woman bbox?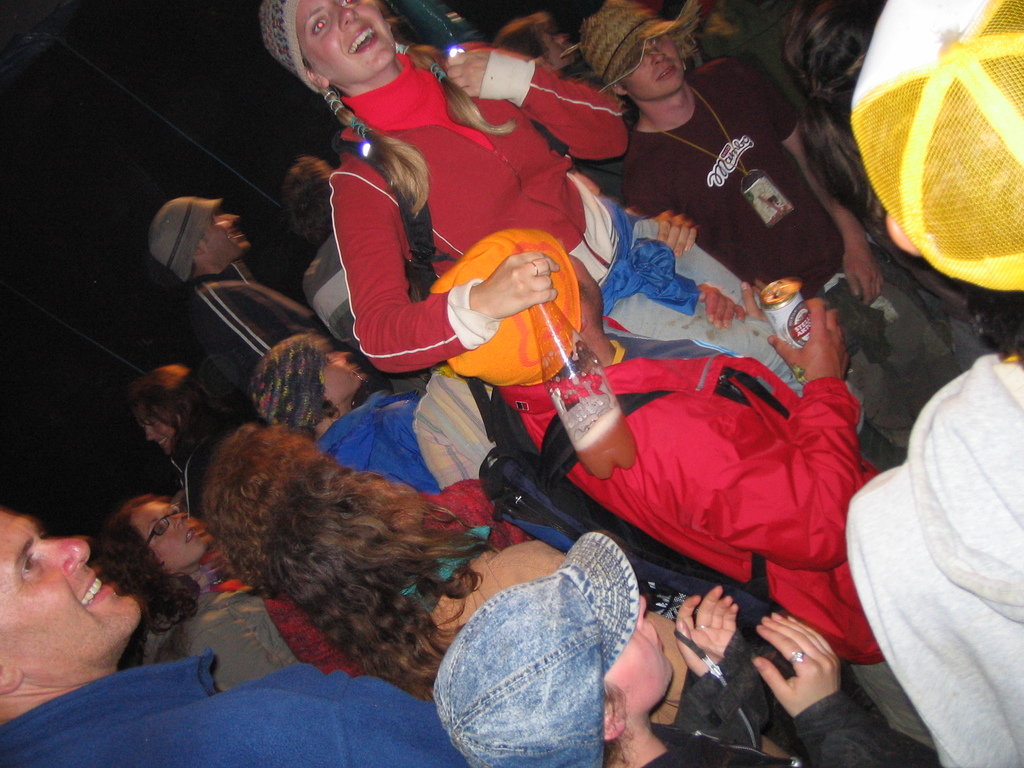
bbox(93, 492, 365, 694)
